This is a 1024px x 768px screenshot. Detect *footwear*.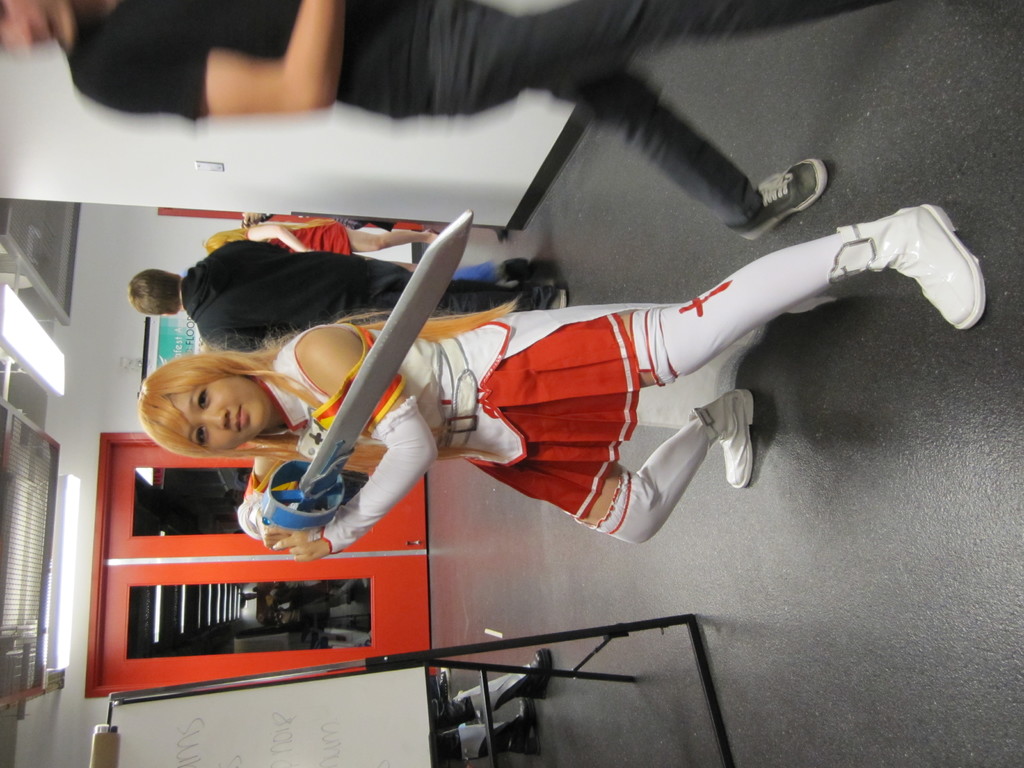
(left=520, top=691, right=547, bottom=760).
